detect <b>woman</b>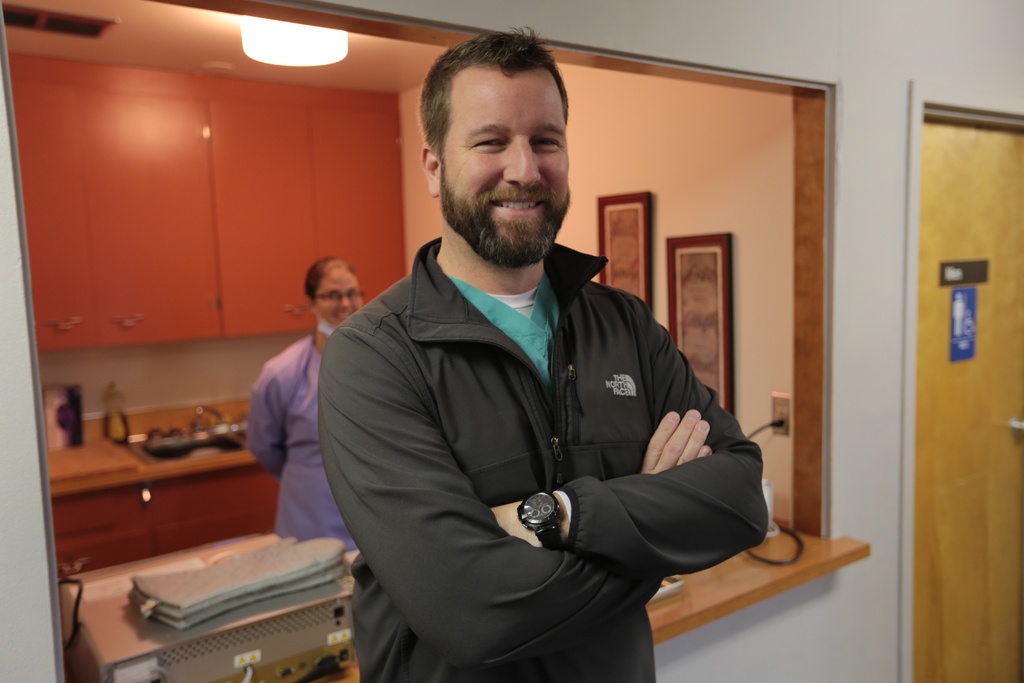
[243,254,362,553]
